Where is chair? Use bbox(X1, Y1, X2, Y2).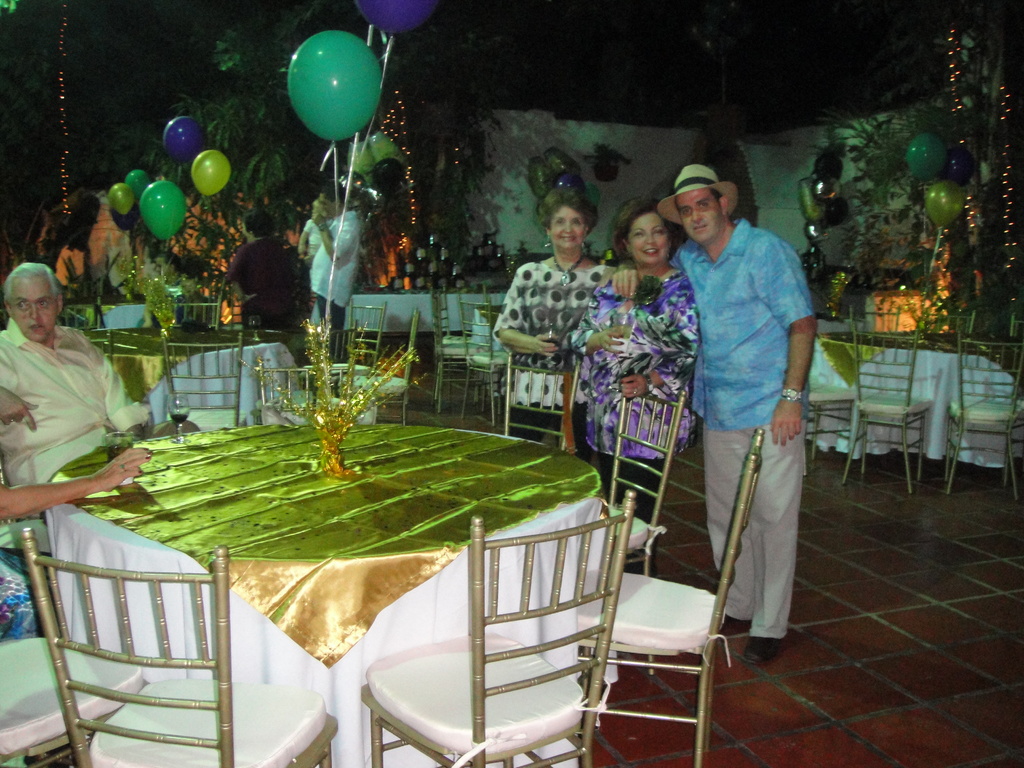
bbox(260, 364, 346, 424).
